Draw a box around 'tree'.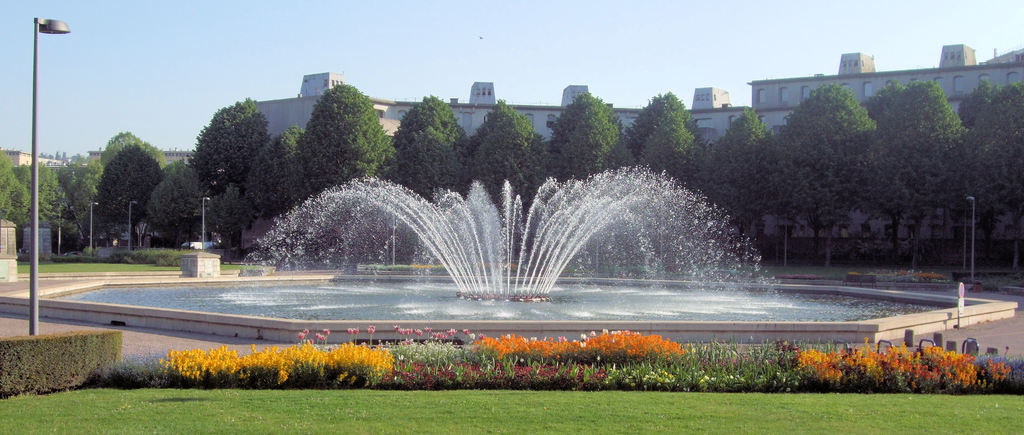
bbox(0, 151, 136, 243).
